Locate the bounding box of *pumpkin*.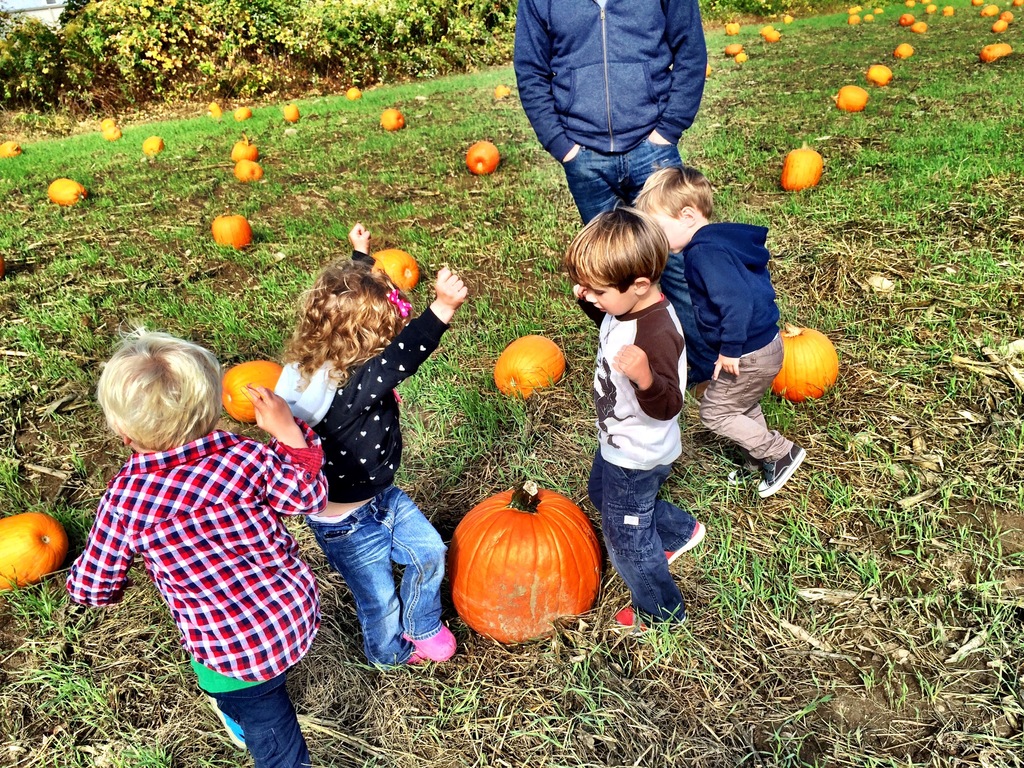
Bounding box: 874/5/884/12.
